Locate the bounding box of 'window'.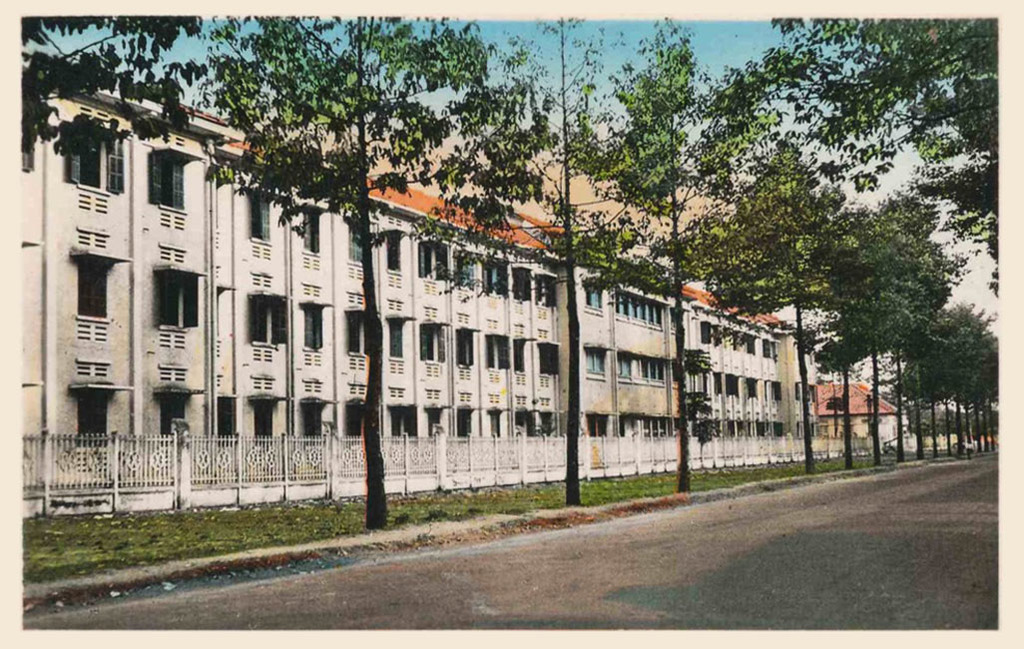
Bounding box: 385/409/418/449.
